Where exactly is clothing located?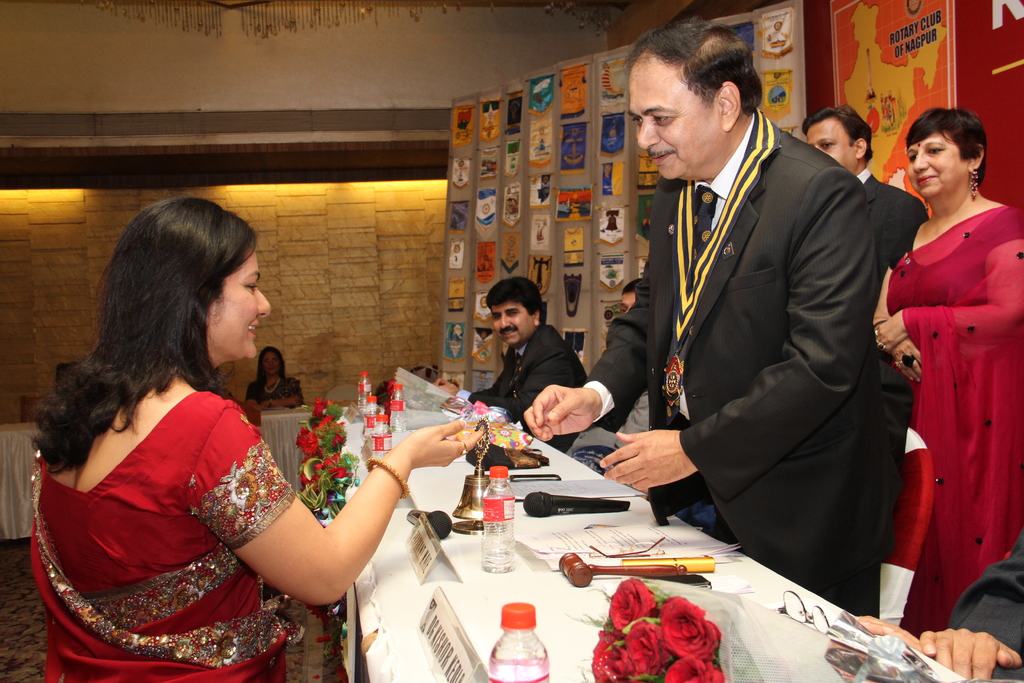
Its bounding box is 943/538/1023/682.
